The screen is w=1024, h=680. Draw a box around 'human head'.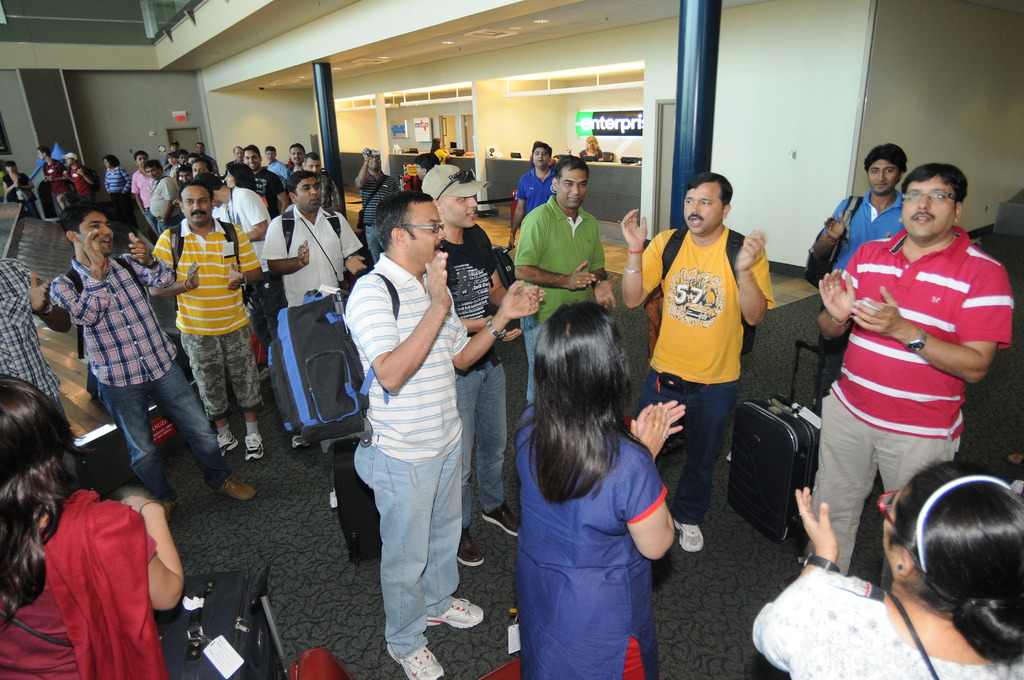
pyautogui.locateOnScreen(177, 163, 189, 182).
